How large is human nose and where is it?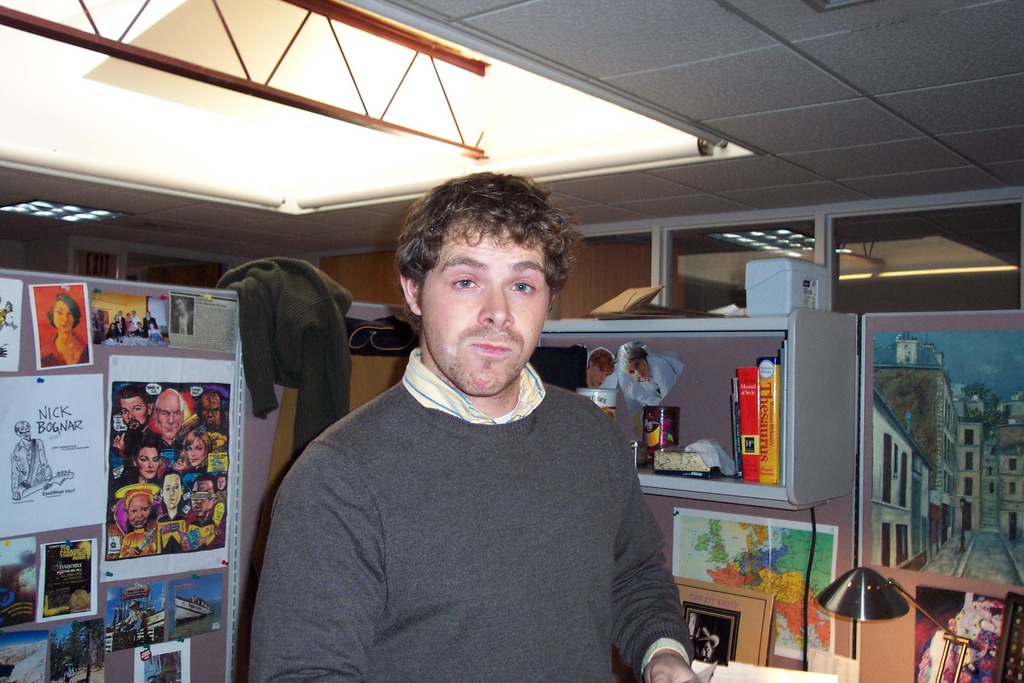
Bounding box: pyautogui.locateOnScreen(125, 409, 135, 420).
